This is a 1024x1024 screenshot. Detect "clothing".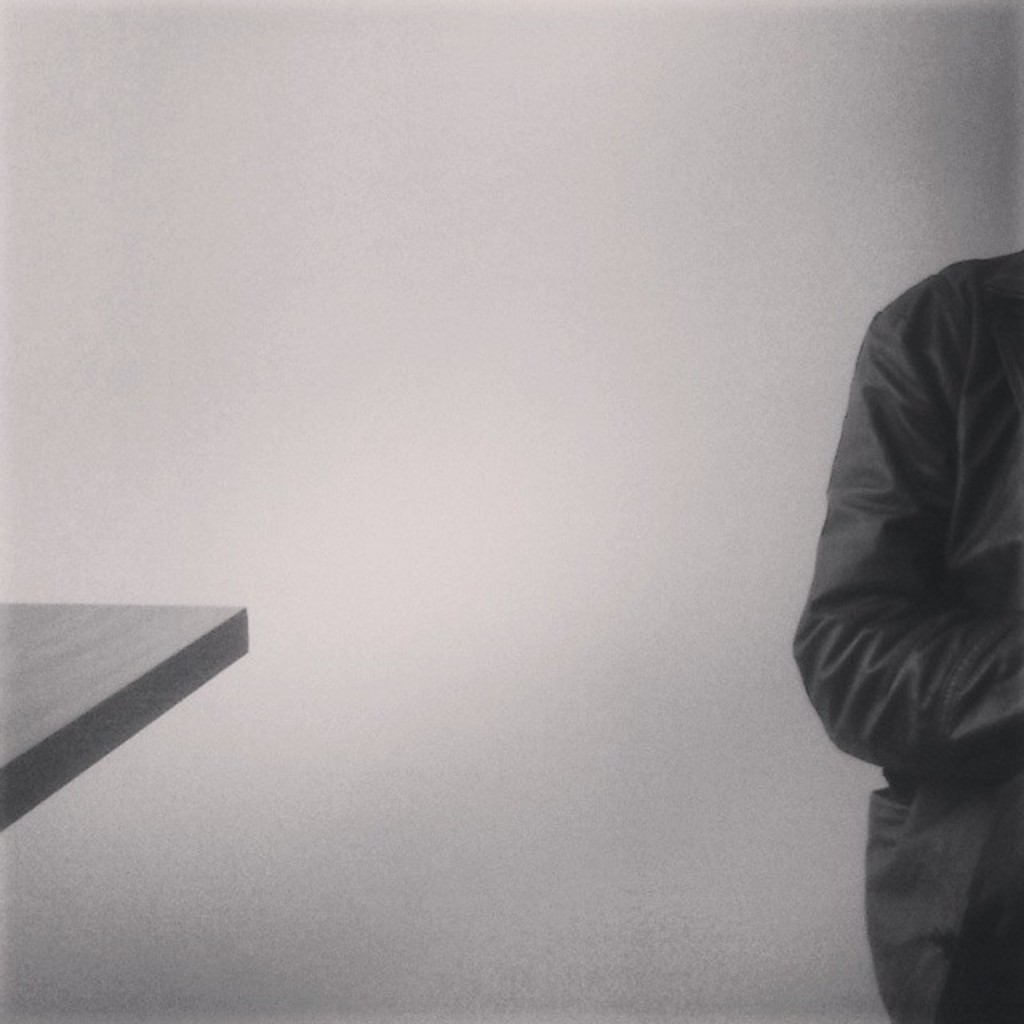
box(790, 242, 1022, 1021).
